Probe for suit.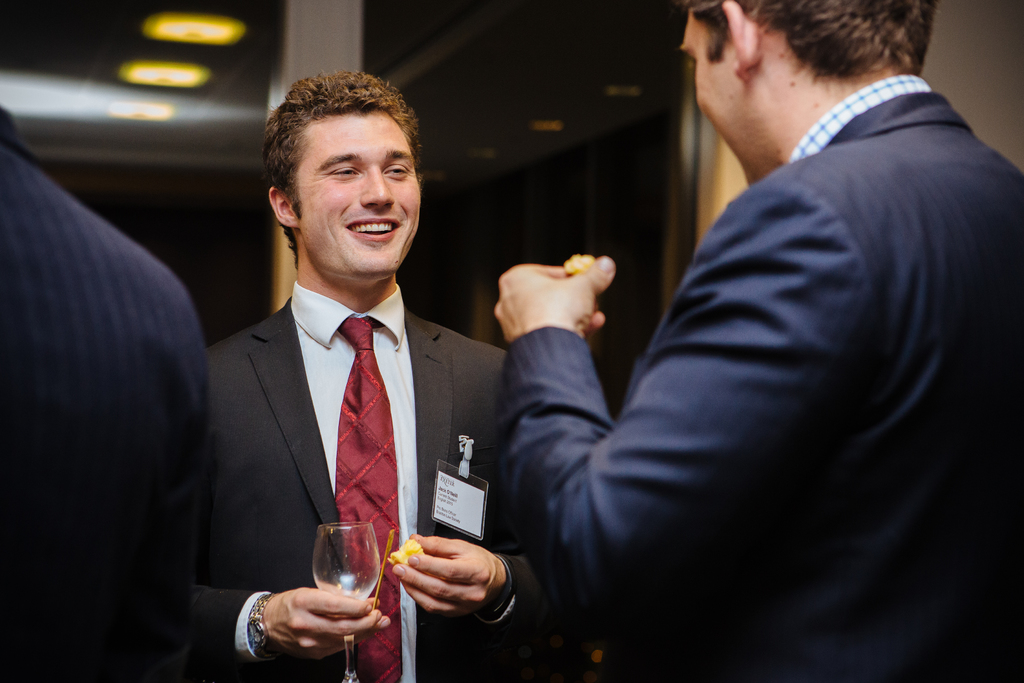
Probe result: {"x1": 0, "y1": 104, "x2": 209, "y2": 682}.
